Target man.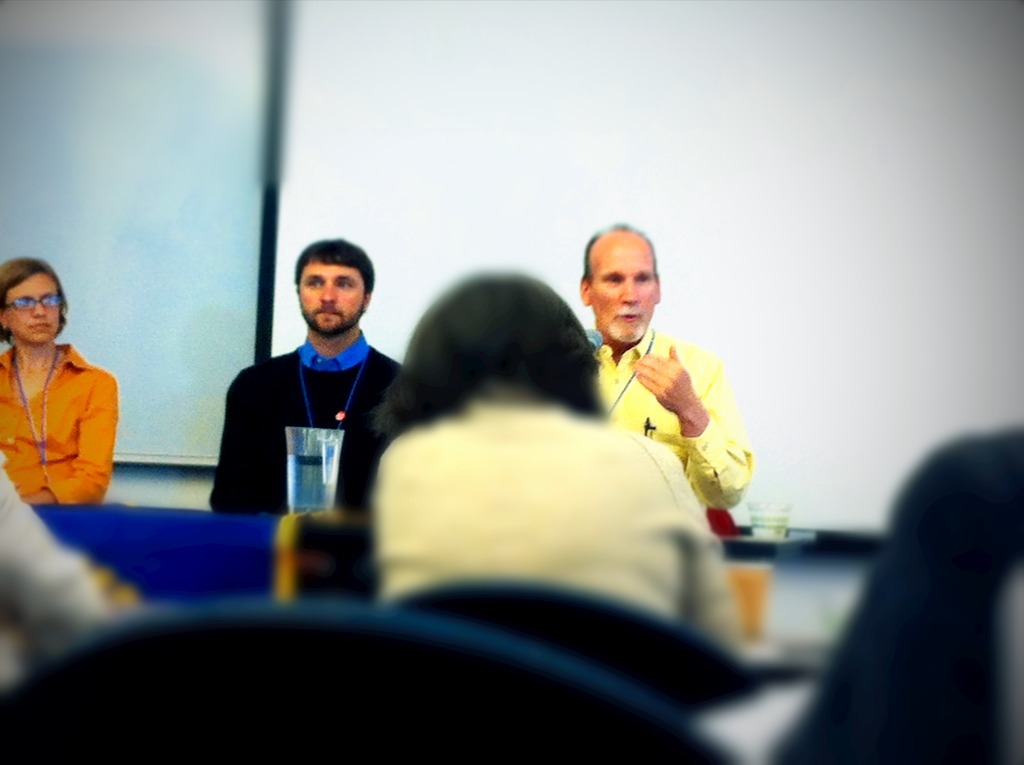
Target region: bbox=[207, 238, 417, 520].
